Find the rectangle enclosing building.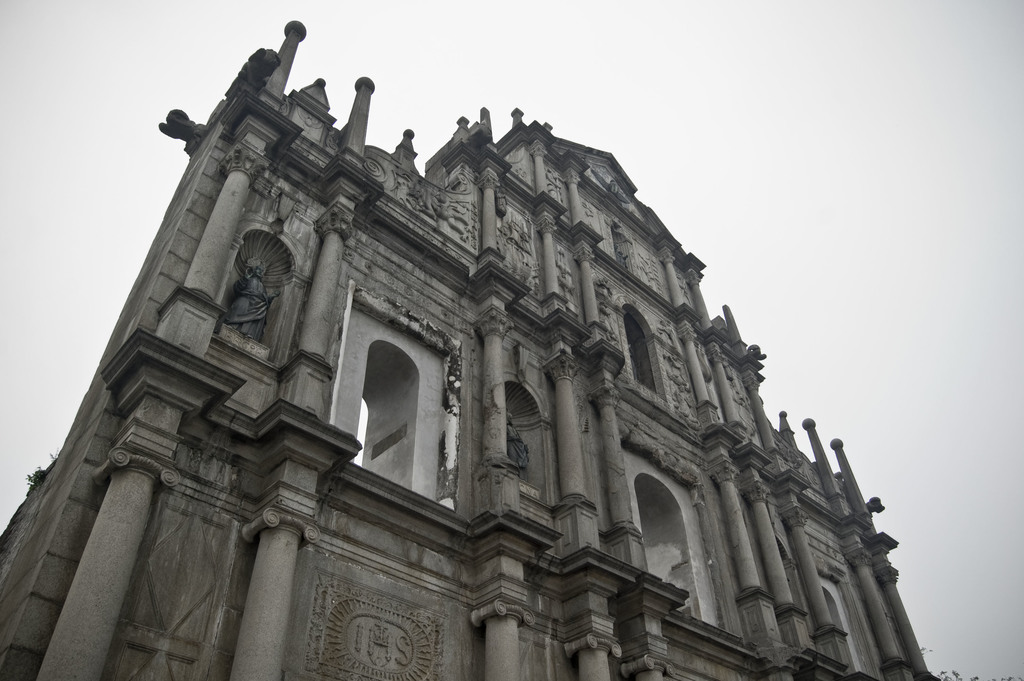
0:16:941:680.
